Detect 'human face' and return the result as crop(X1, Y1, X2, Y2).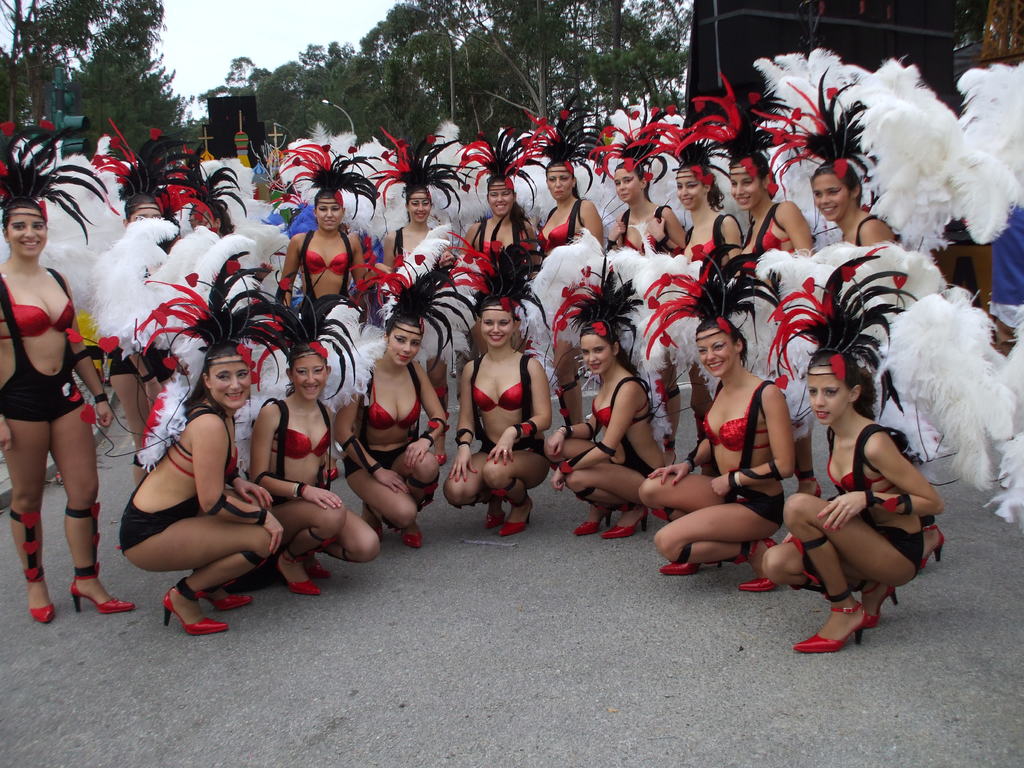
crop(387, 322, 418, 365).
